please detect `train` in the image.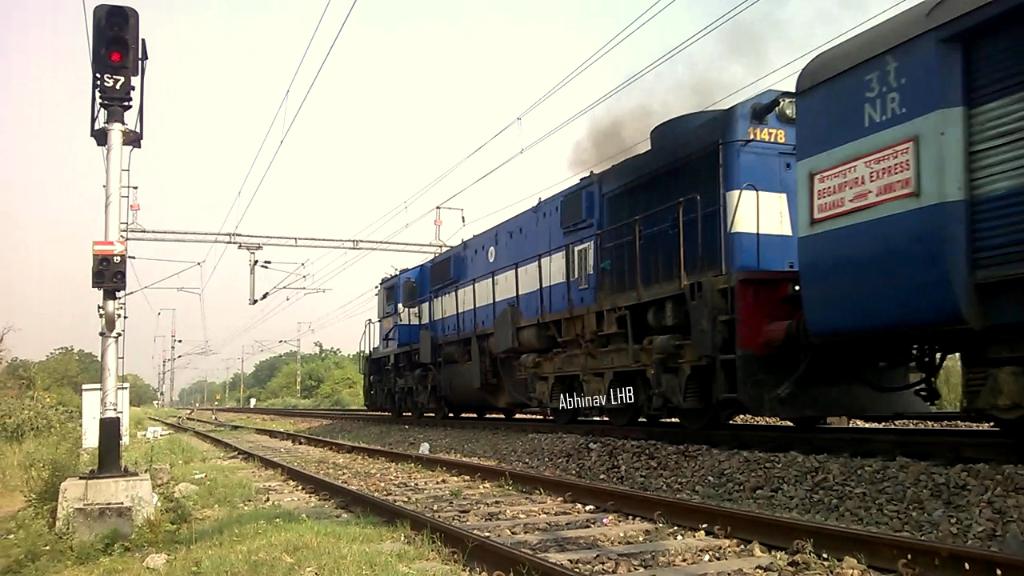
x1=362 y1=0 x2=1023 y2=440.
